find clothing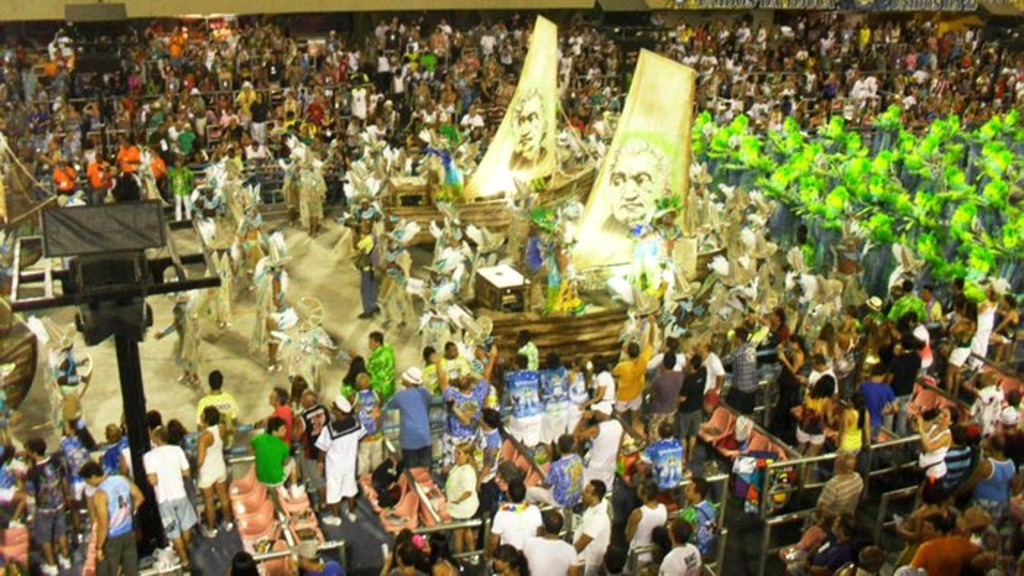
locate(661, 547, 705, 575)
